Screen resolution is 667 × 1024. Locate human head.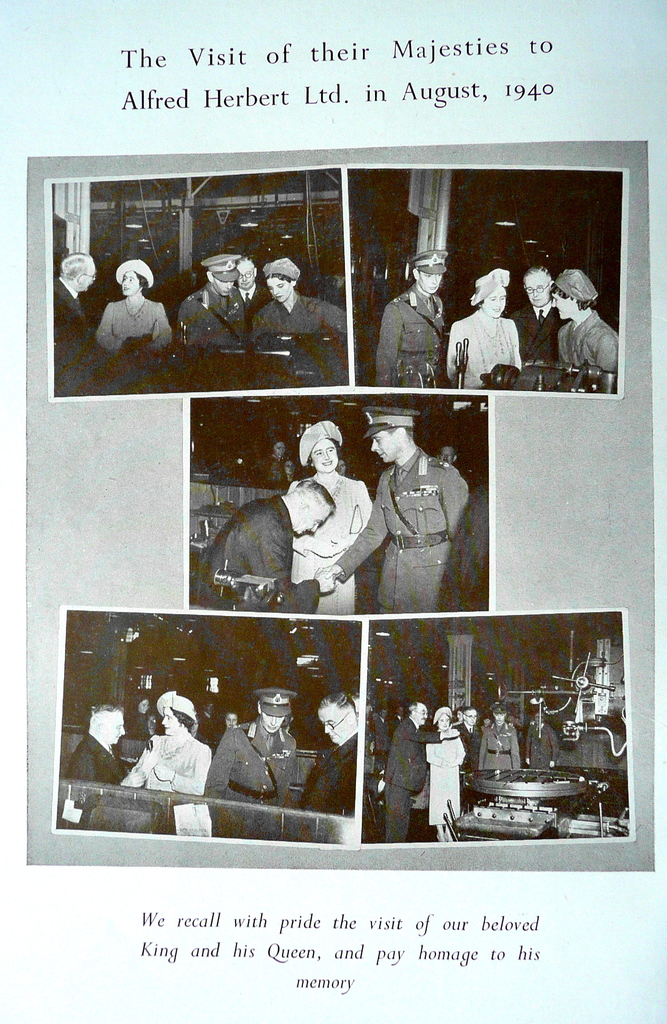
Rect(409, 701, 430, 727).
